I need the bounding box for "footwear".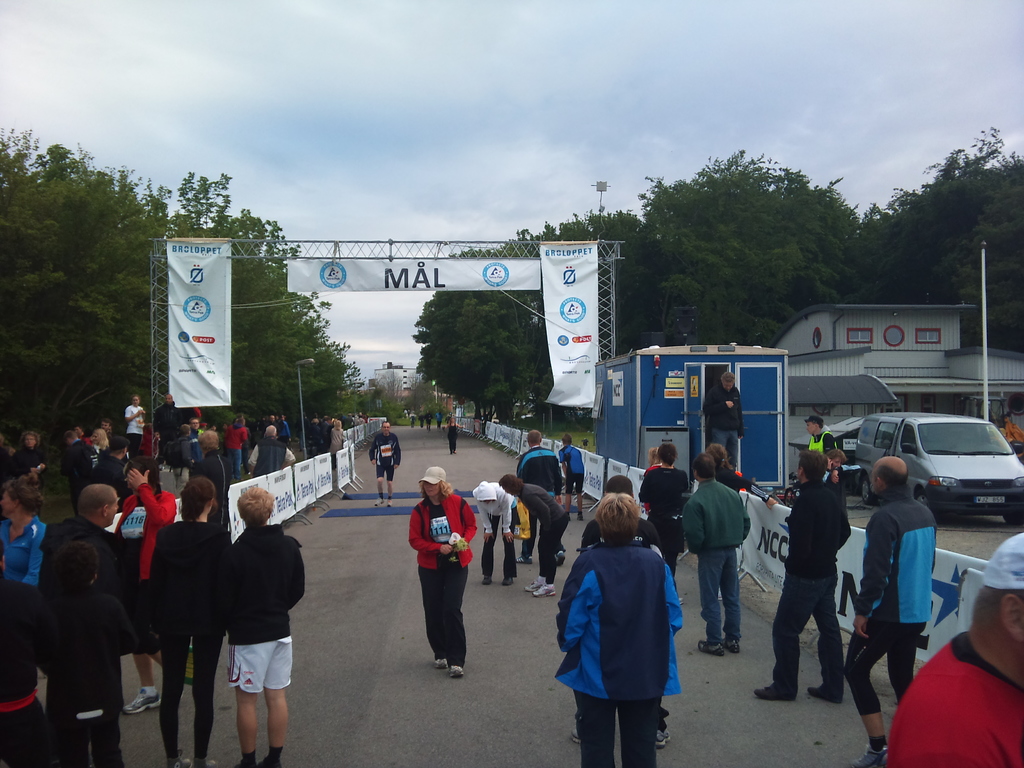
Here it is: <box>446,664,467,685</box>.
